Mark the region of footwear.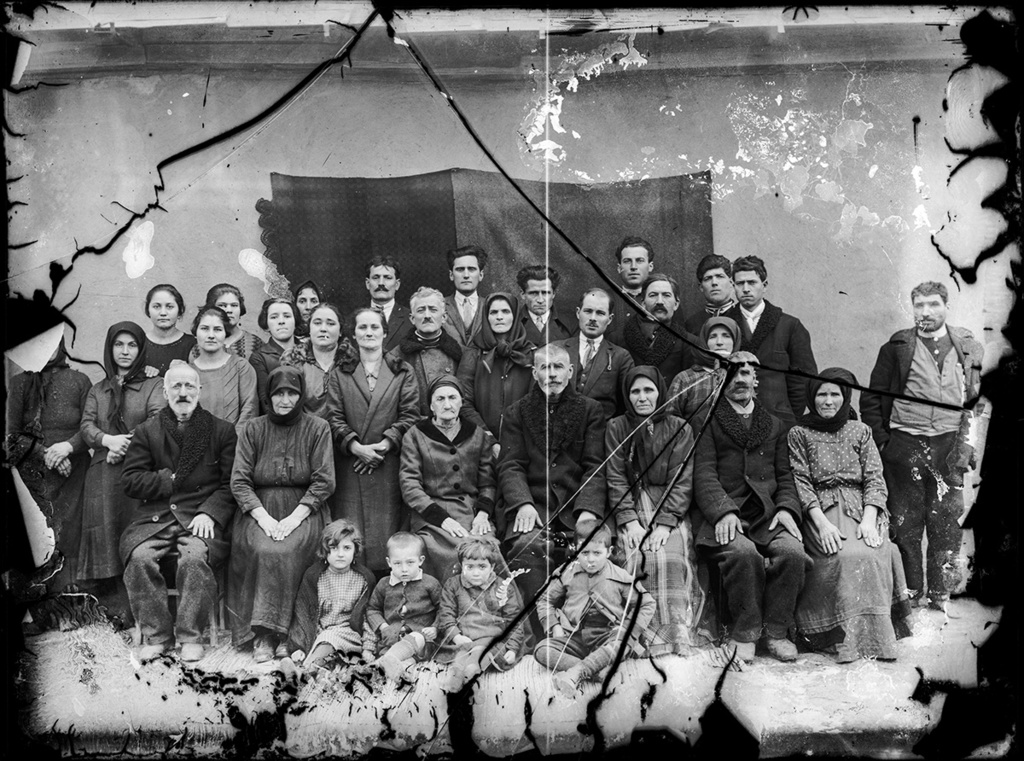
Region: (274, 642, 294, 659).
